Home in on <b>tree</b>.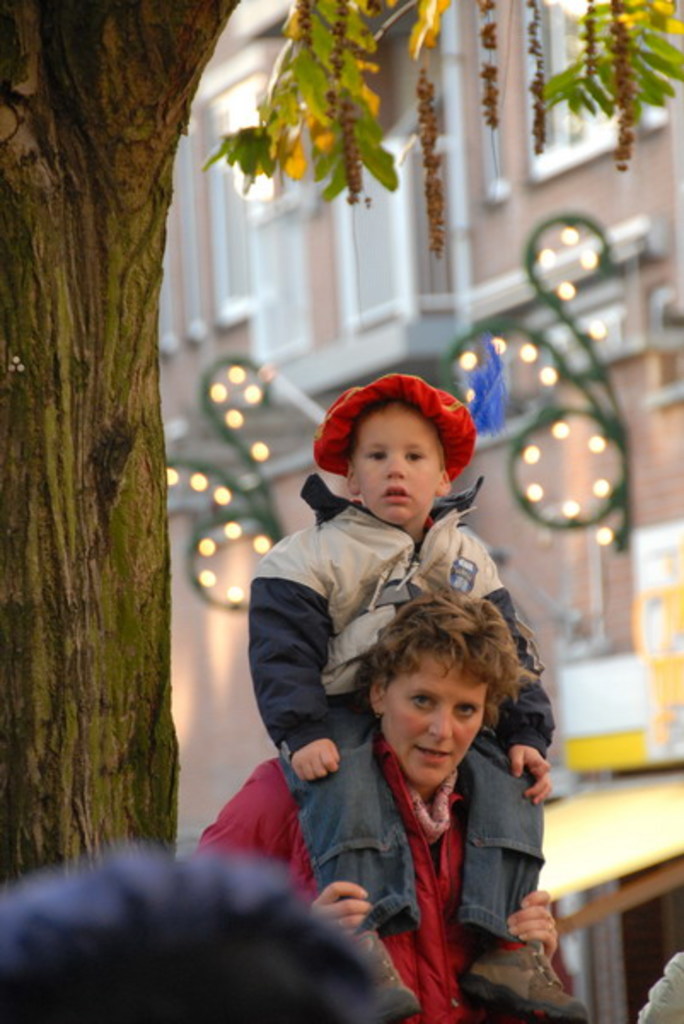
Homed in at bbox=[10, 53, 215, 869].
